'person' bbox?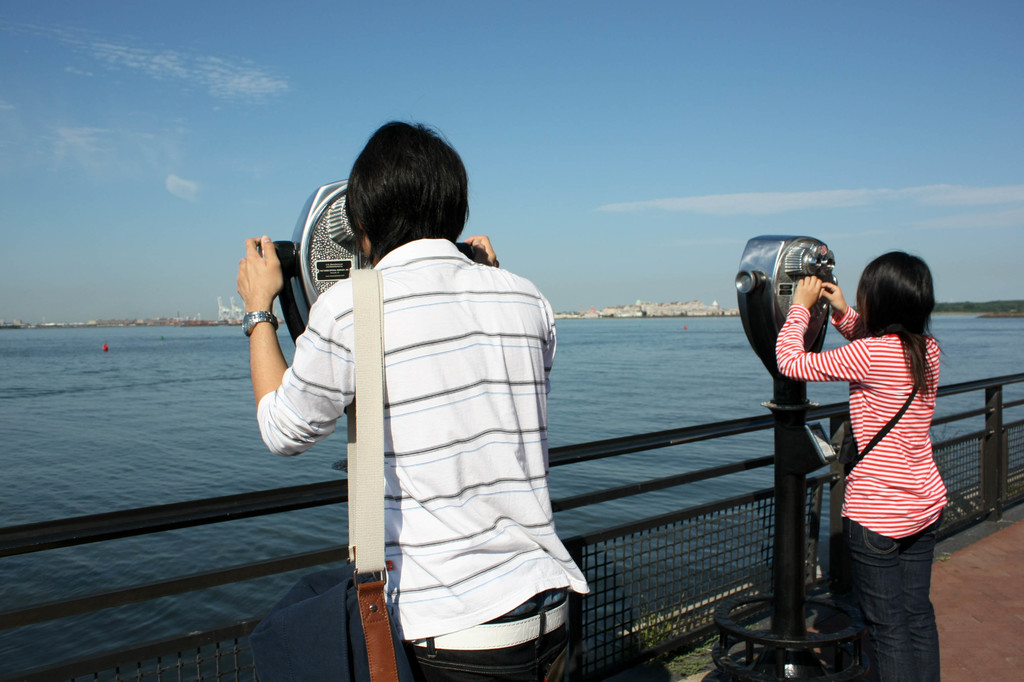
781 235 959 669
